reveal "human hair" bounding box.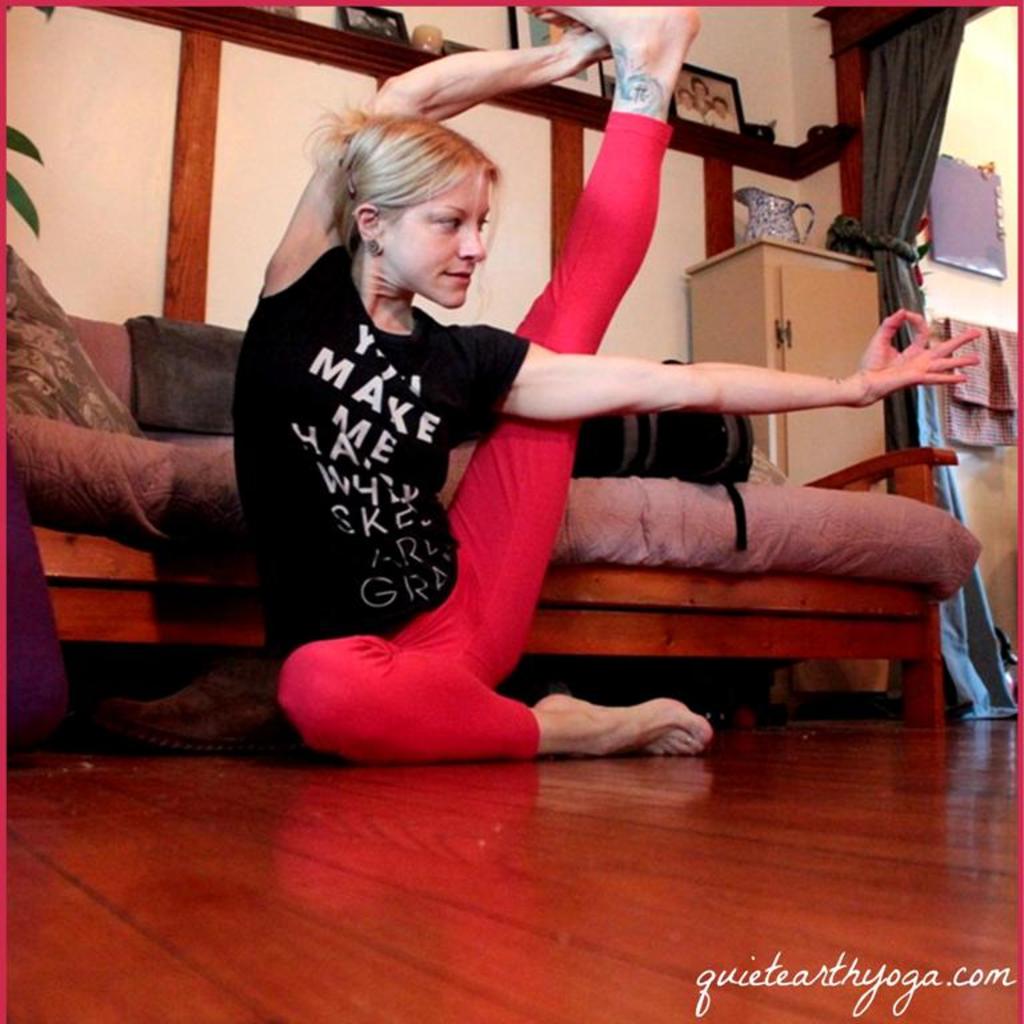
Revealed: <box>677,85,693,100</box>.
